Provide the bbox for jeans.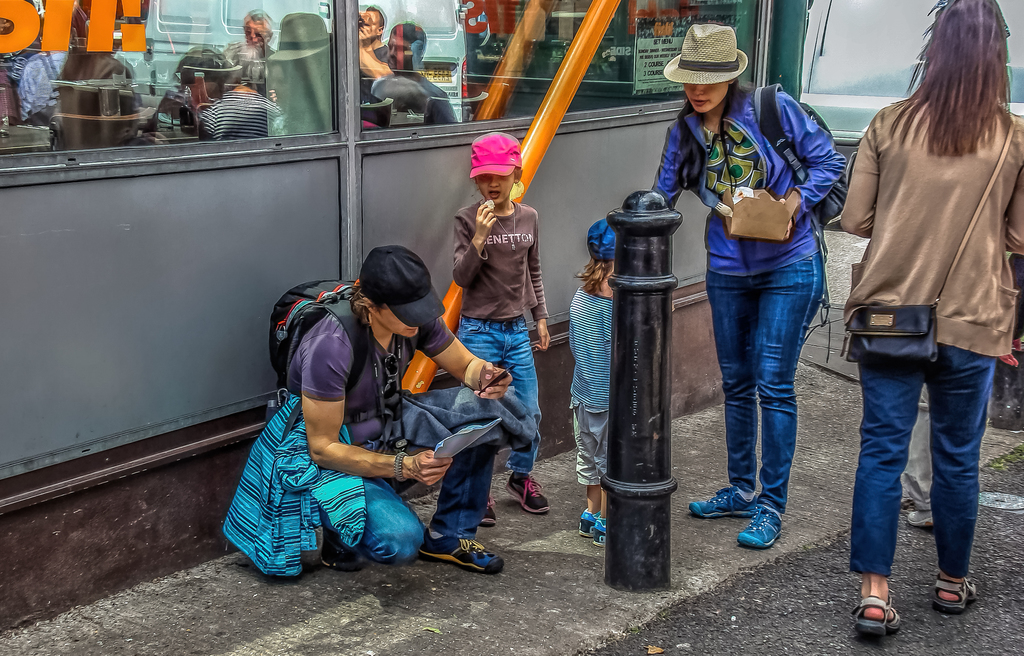
box=[322, 441, 484, 567].
